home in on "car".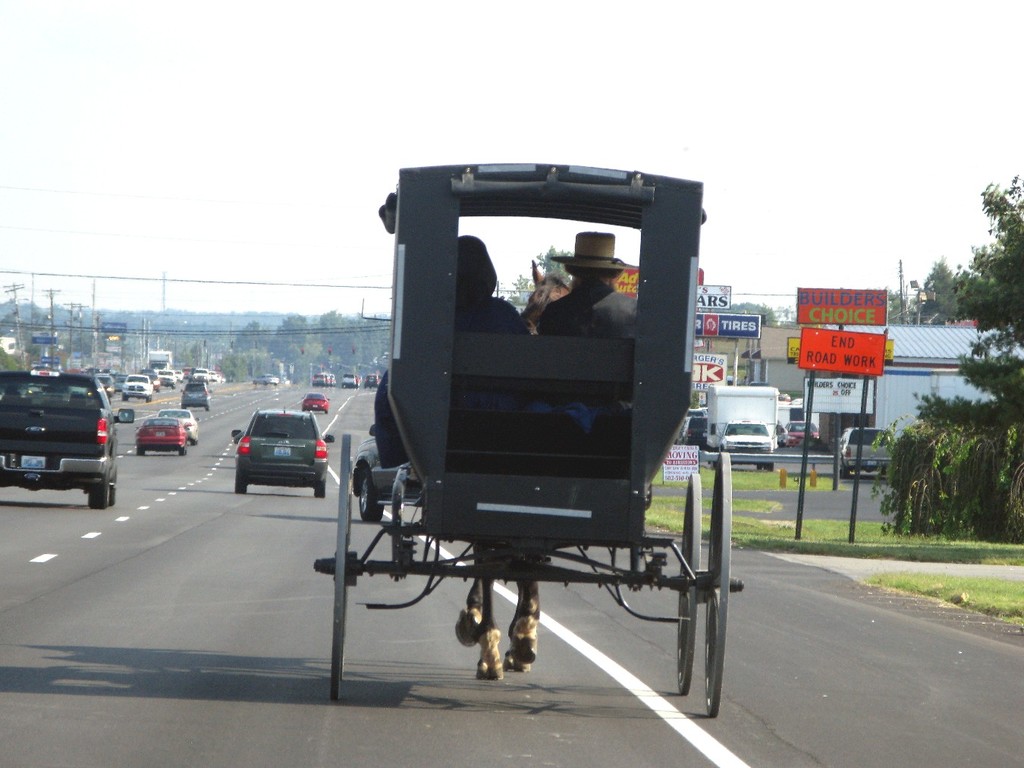
Homed in at {"left": 231, "top": 402, "right": 335, "bottom": 499}.
